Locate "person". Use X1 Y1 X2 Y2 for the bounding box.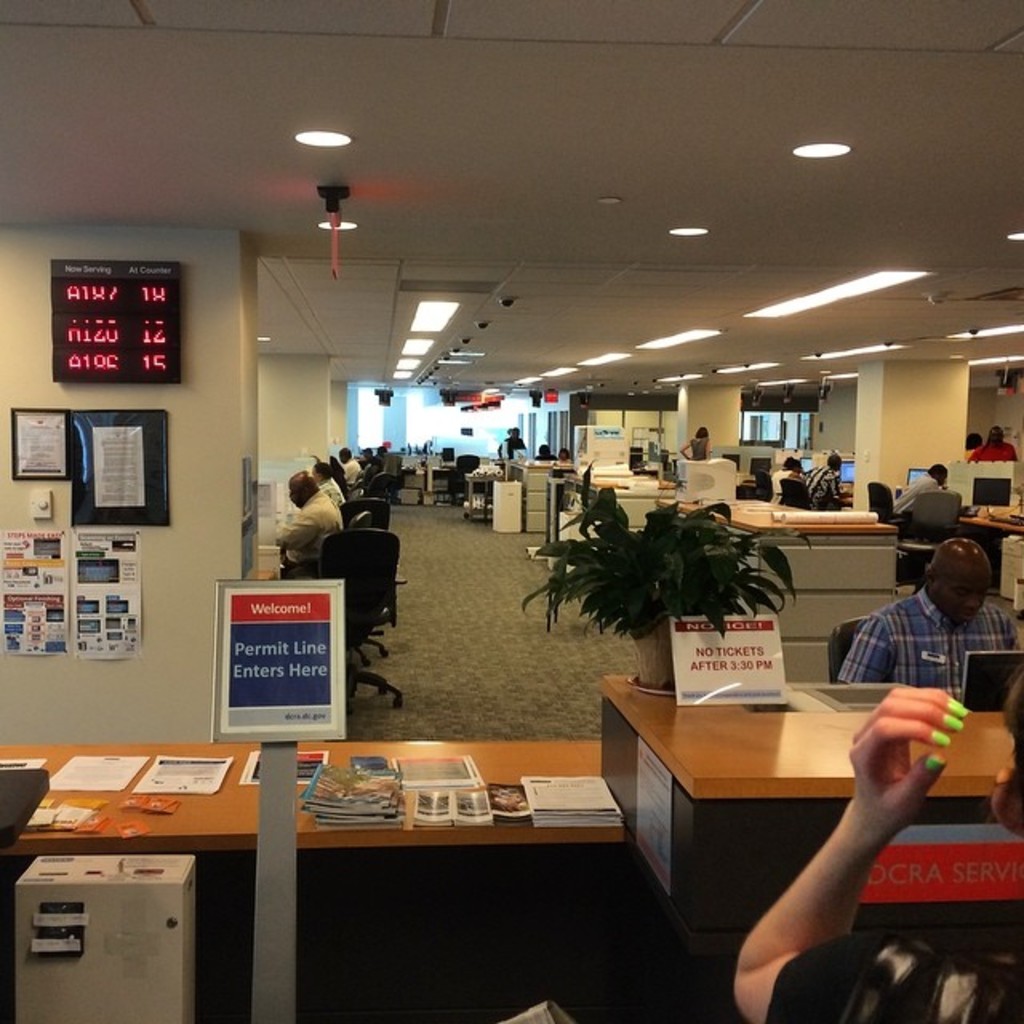
842 530 1022 690.
